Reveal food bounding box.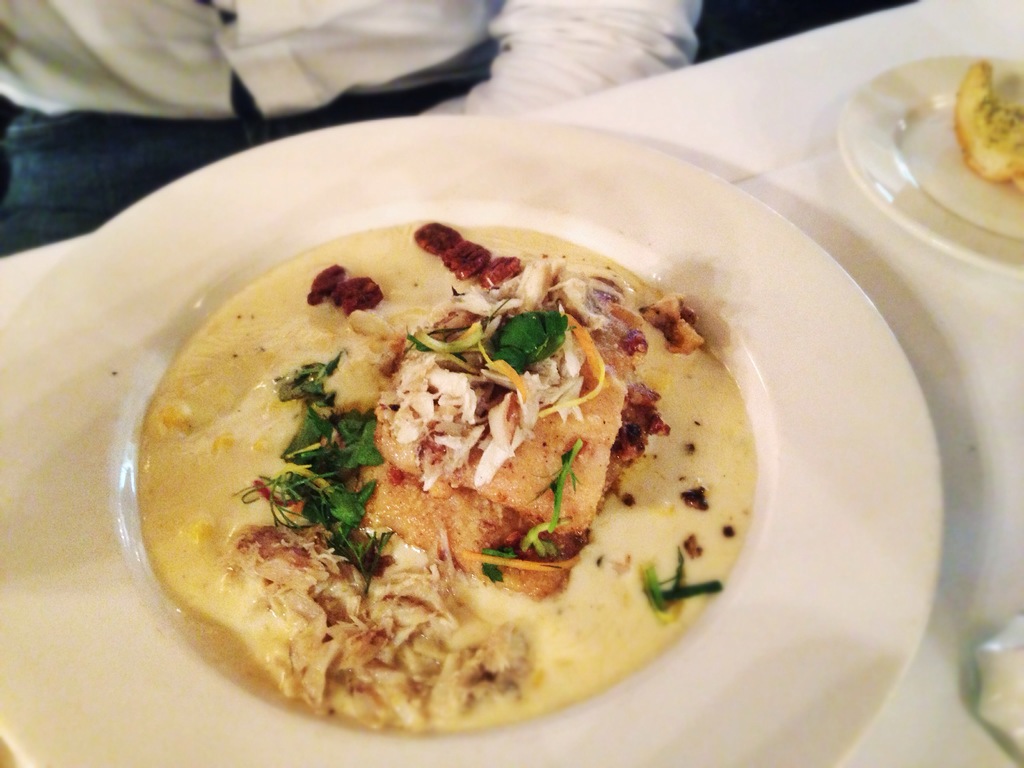
Revealed: 166 213 729 727.
